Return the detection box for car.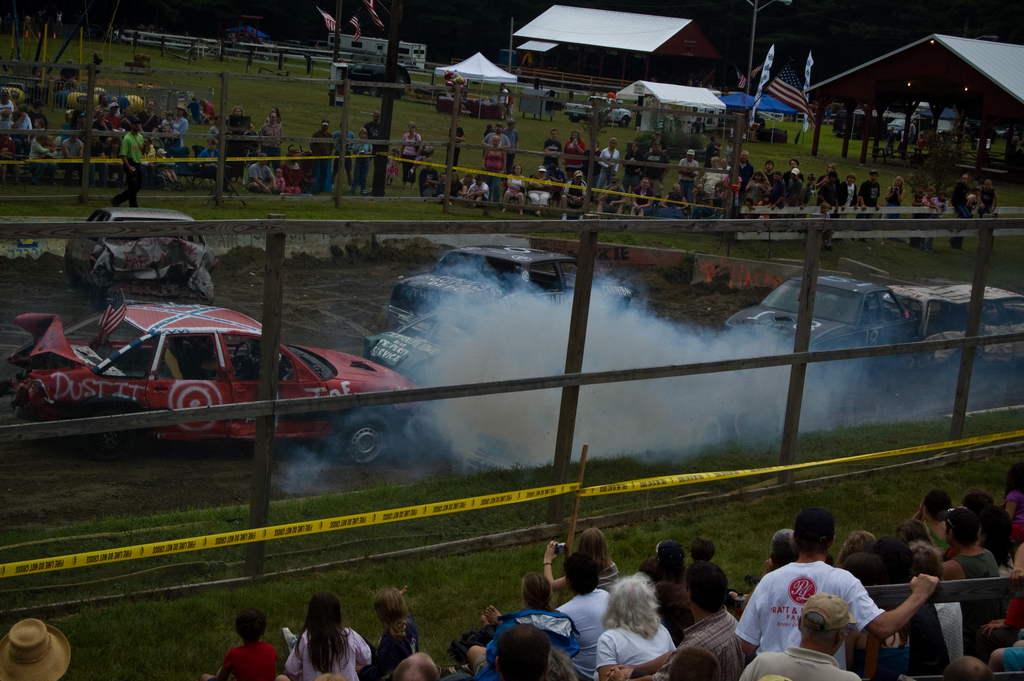
bbox=[995, 126, 1012, 139].
